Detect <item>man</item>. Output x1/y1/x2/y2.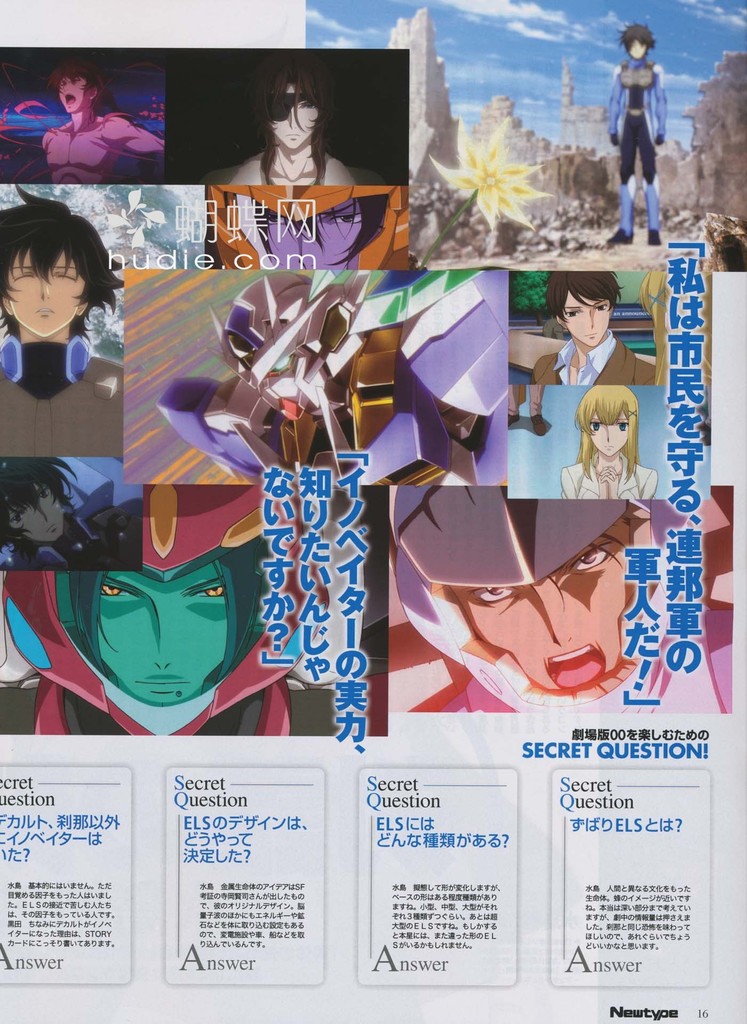
203/183/411/269.
